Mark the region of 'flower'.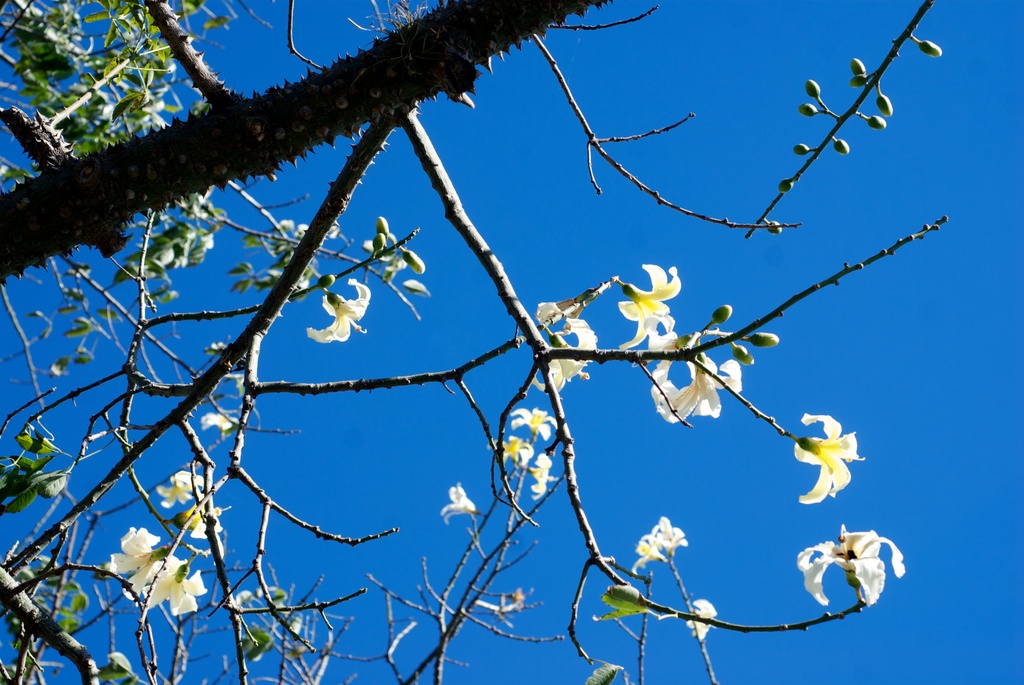
Region: pyautogui.locateOnScreen(156, 471, 196, 509).
